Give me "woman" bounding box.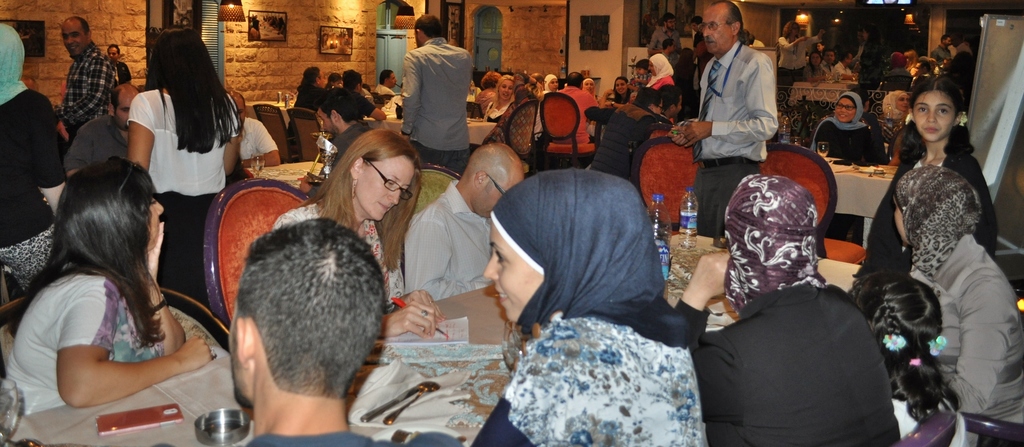
box(781, 12, 822, 118).
